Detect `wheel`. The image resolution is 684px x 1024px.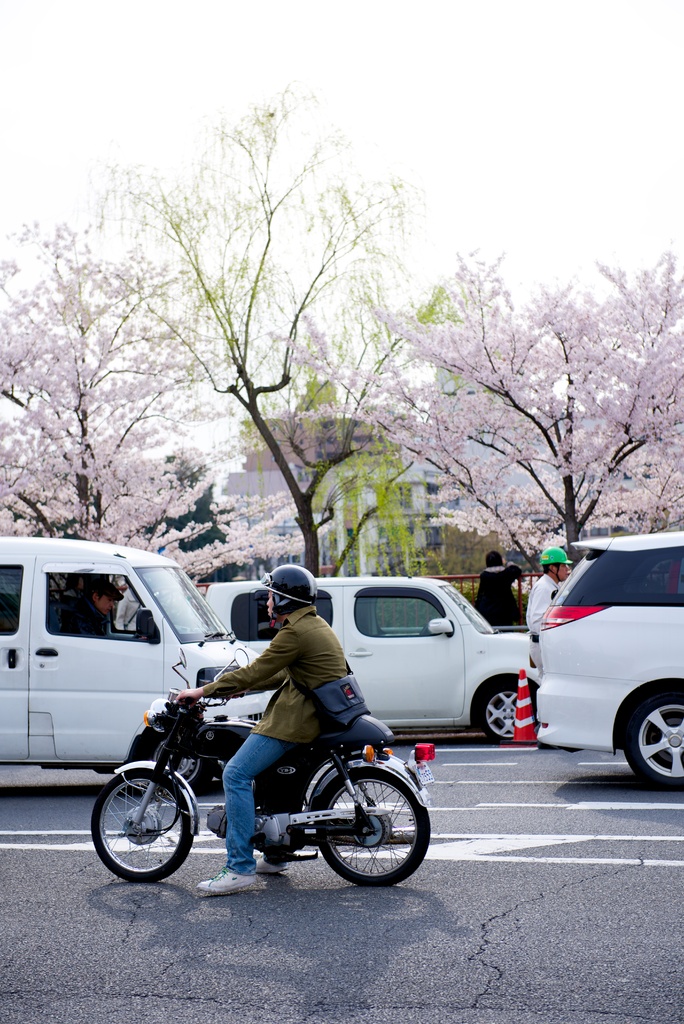
91 771 192 886.
